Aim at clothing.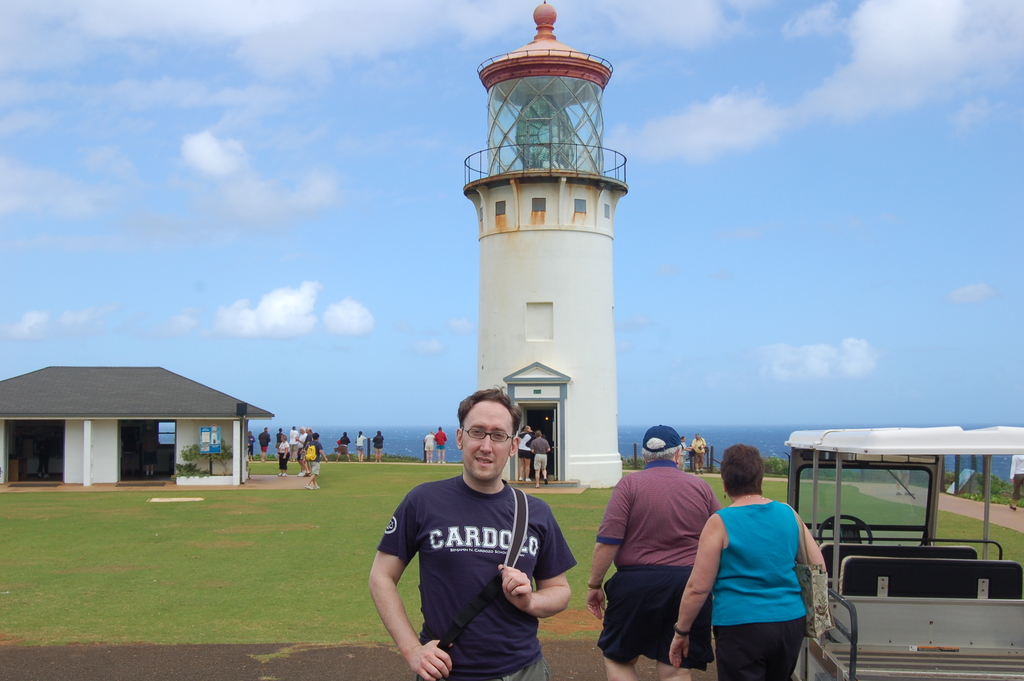
Aimed at crop(37, 444, 49, 474).
